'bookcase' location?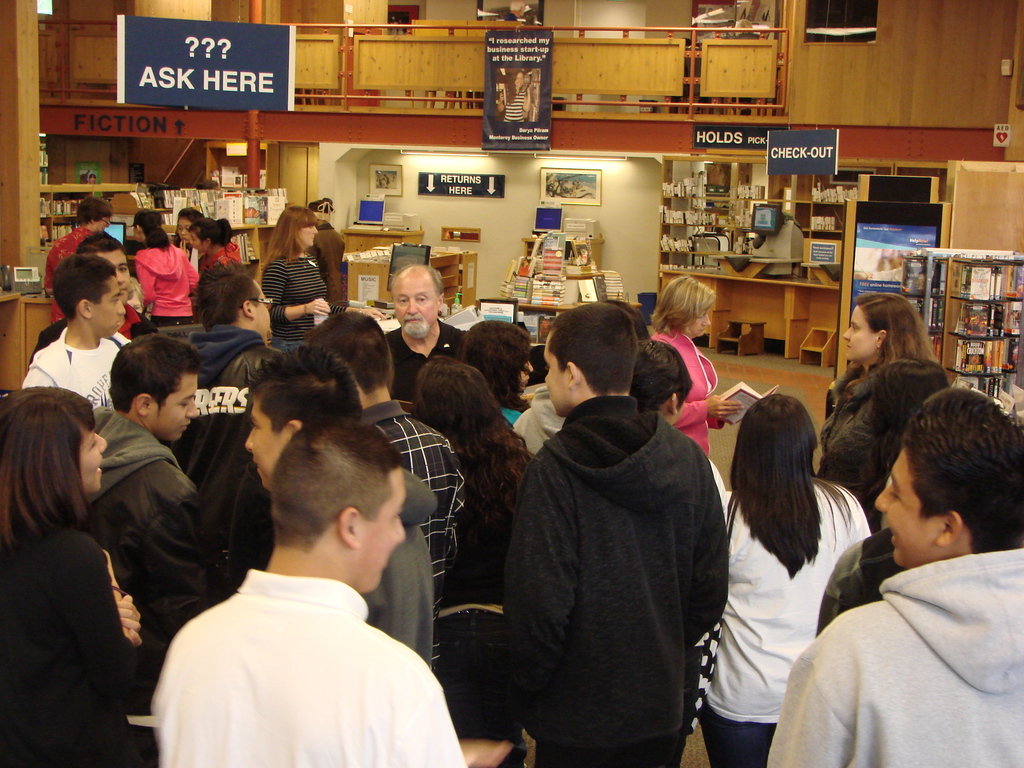
{"left": 40, "top": 177, "right": 289, "bottom": 285}
